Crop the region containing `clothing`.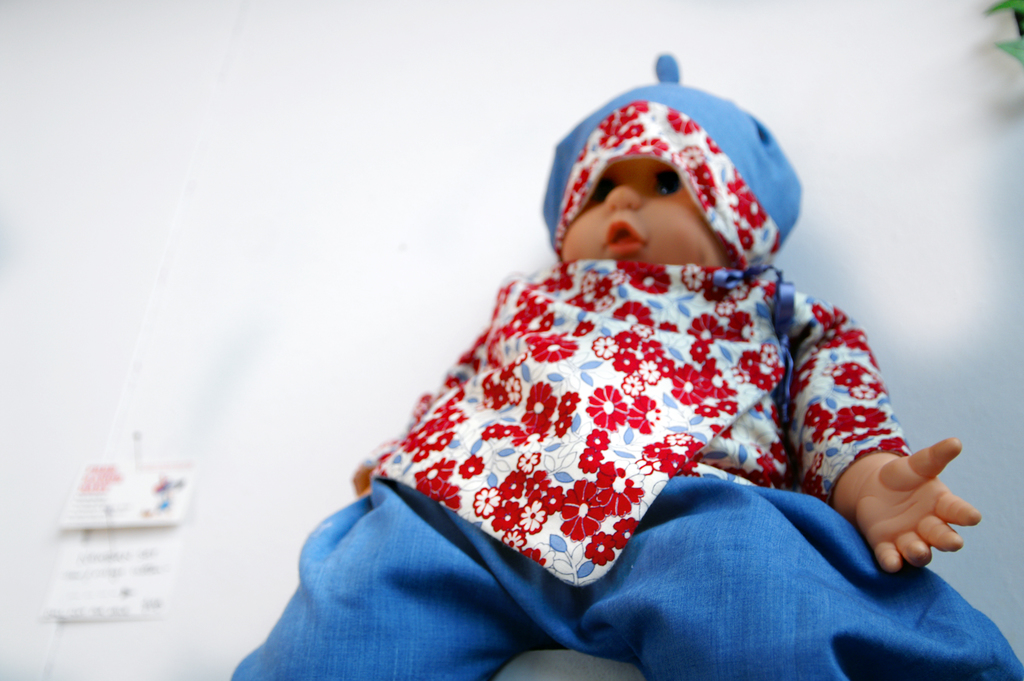
Crop region: (225, 270, 1023, 680).
